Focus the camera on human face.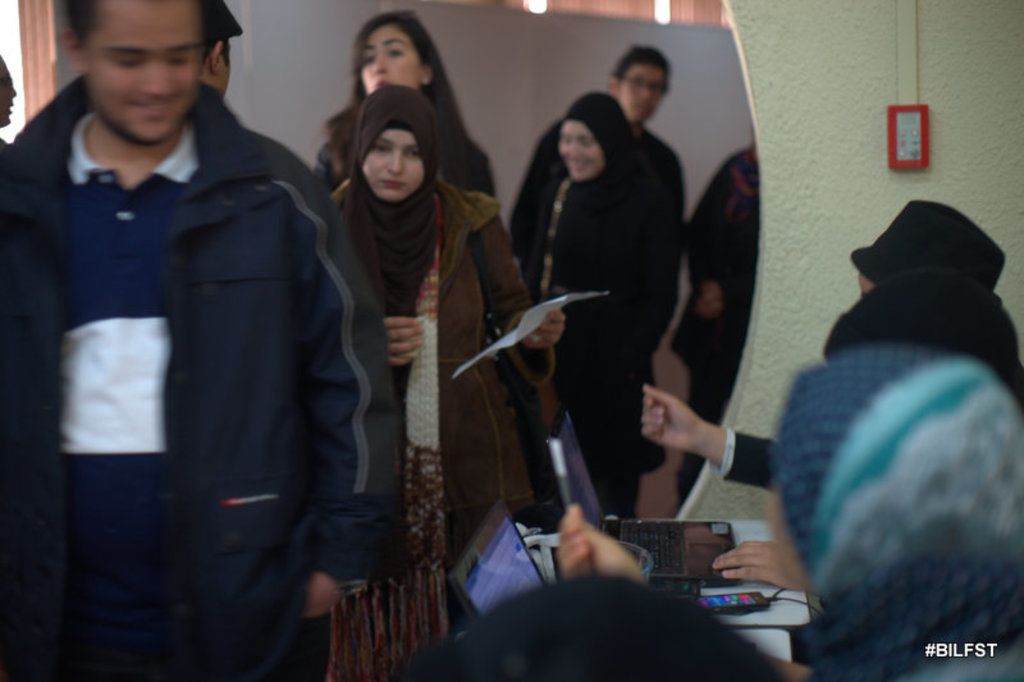
Focus region: [x1=556, y1=120, x2=602, y2=179].
